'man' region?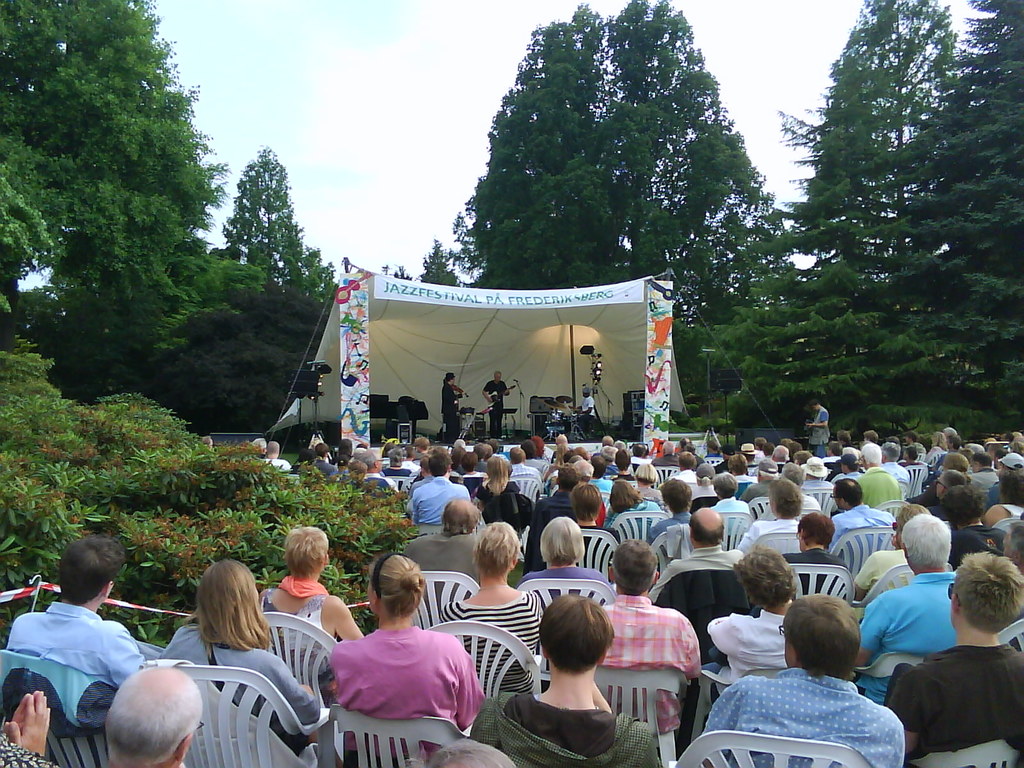
region(668, 451, 698, 484)
